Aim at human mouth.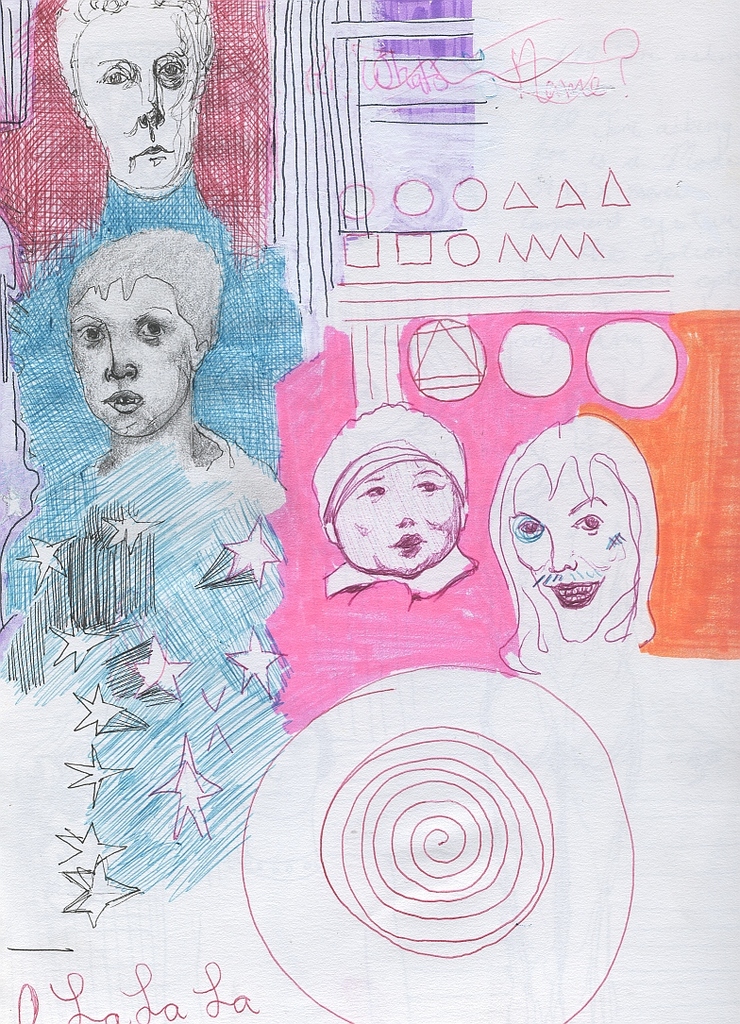
Aimed at x1=131 y1=131 x2=168 y2=163.
